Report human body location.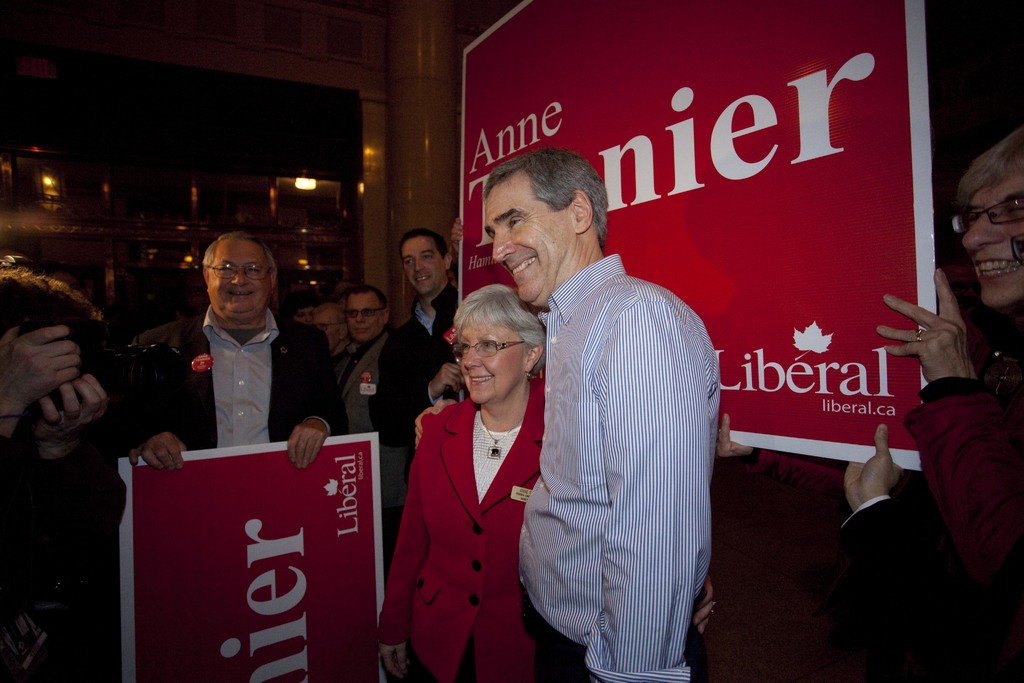
Report: rect(376, 284, 538, 522).
